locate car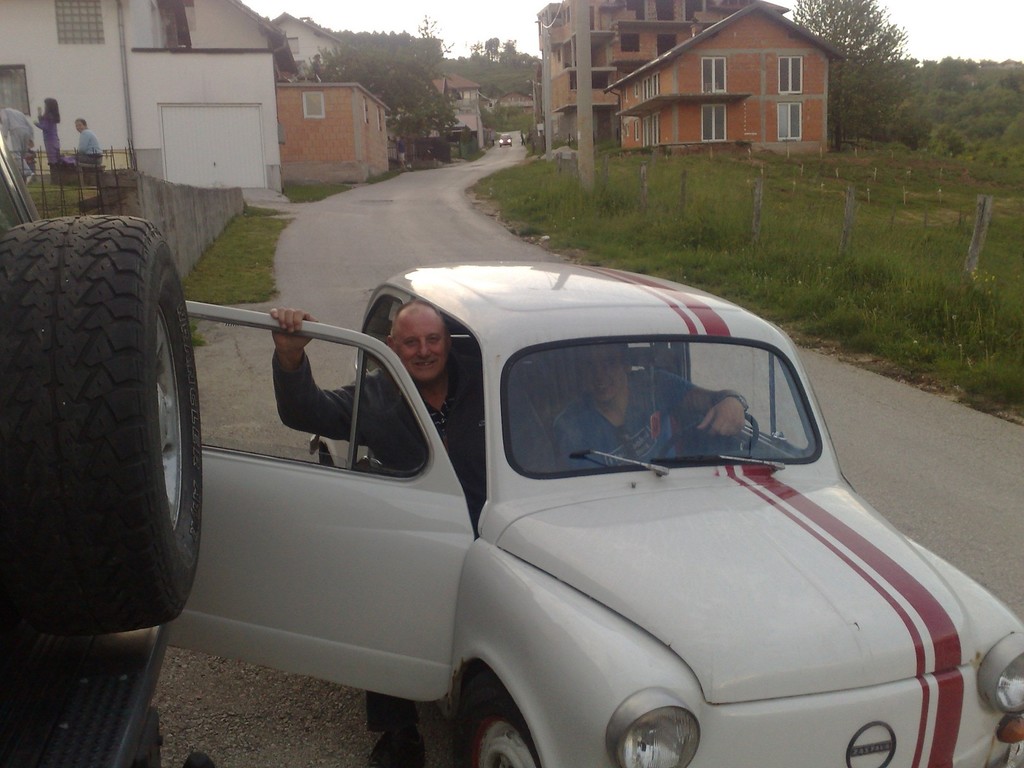
select_region(0, 116, 207, 767)
